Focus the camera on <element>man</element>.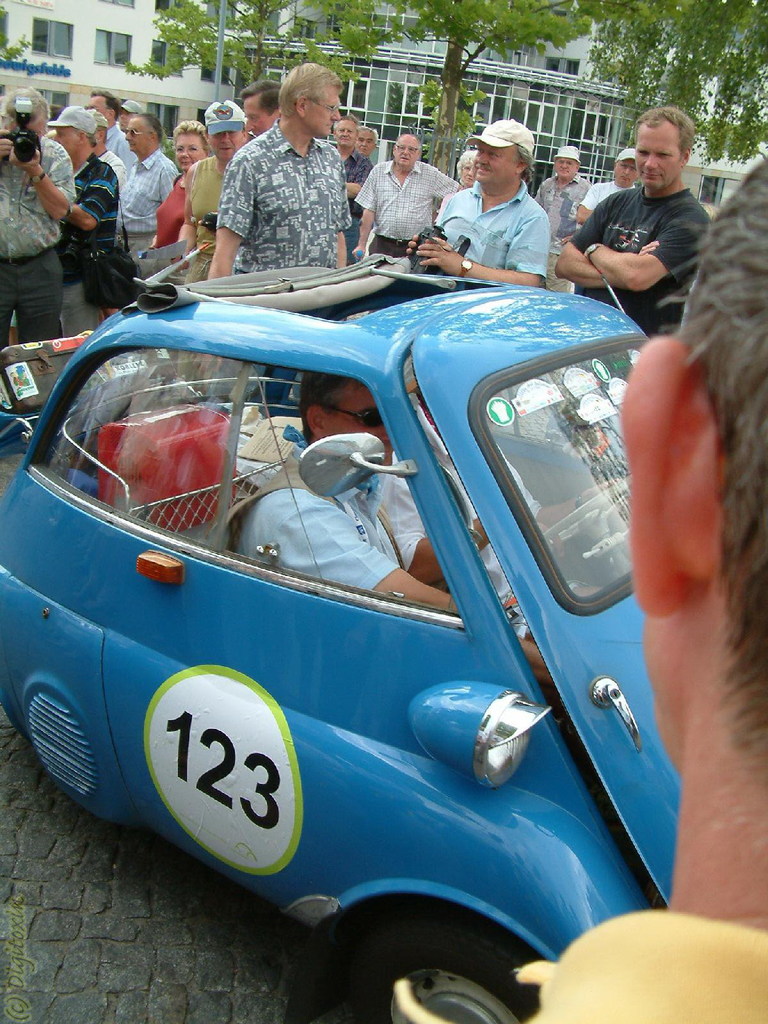
Focus region: <bbox>52, 105, 119, 337</bbox>.
